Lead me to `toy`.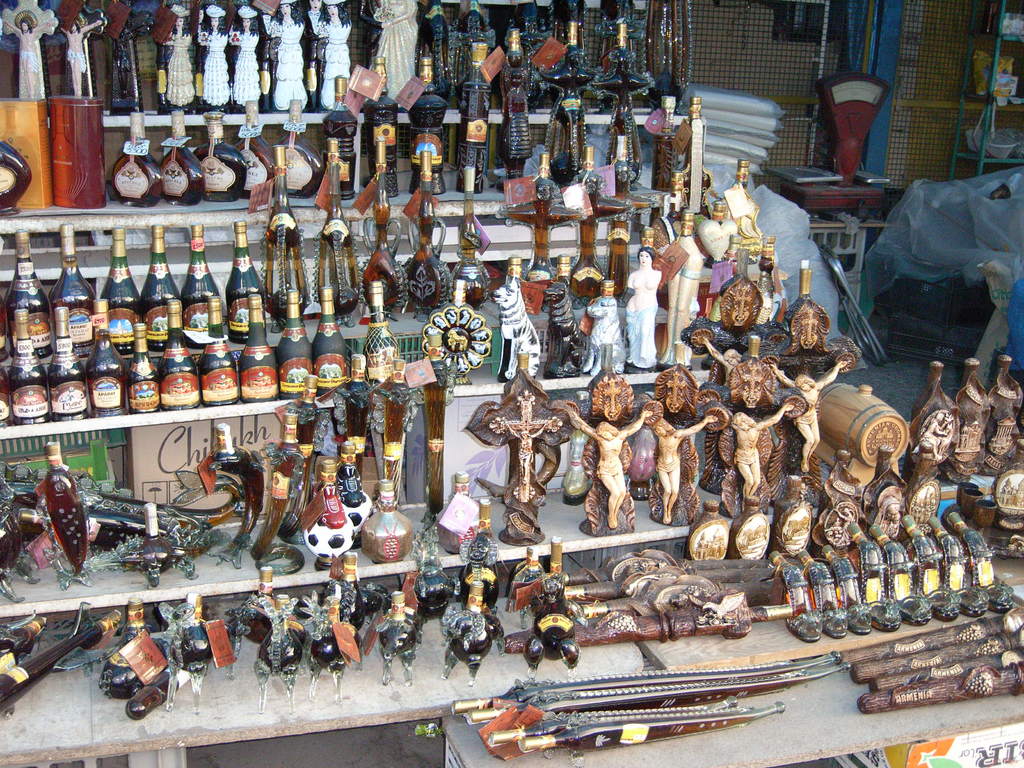
Lead to BBox(515, 568, 582, 675).
